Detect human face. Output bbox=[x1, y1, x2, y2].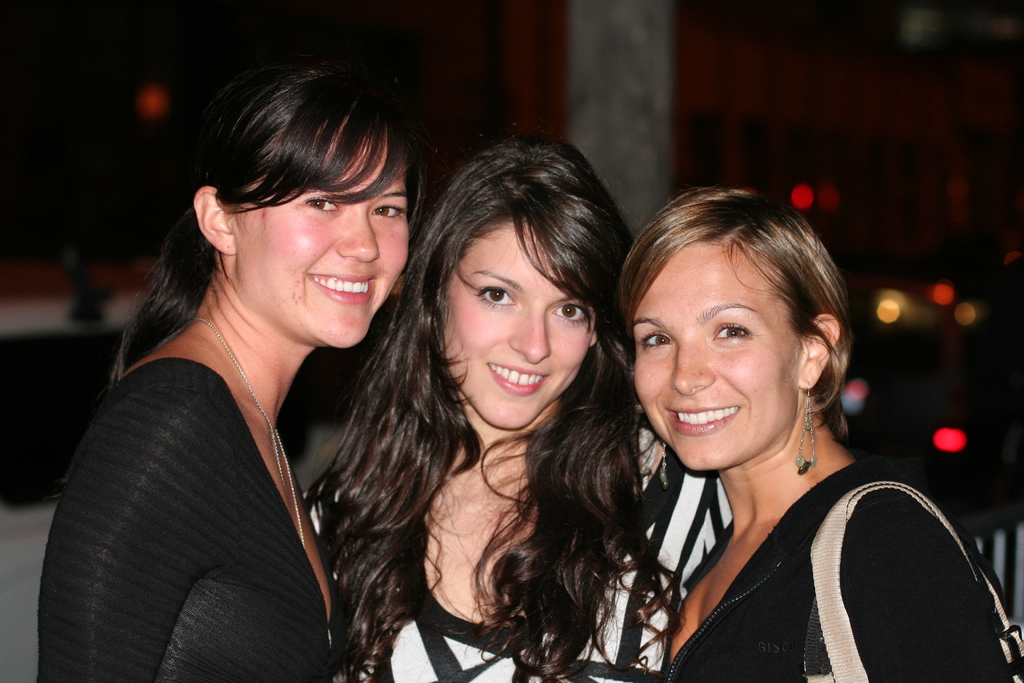
bbox=[432, 210, 595, 432].
